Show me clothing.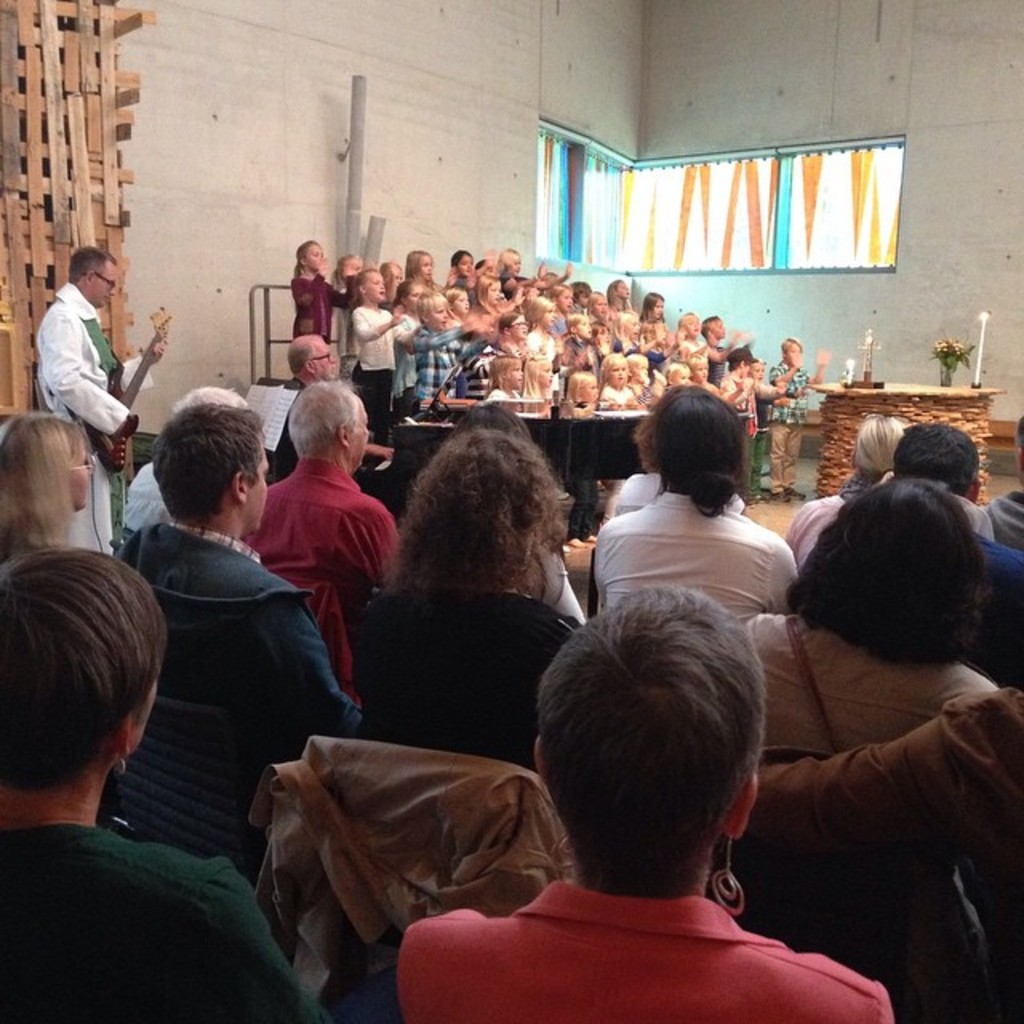
clothing is here: {"left": 389, "top": 877, "right": 862, "bottom": 1014}.
